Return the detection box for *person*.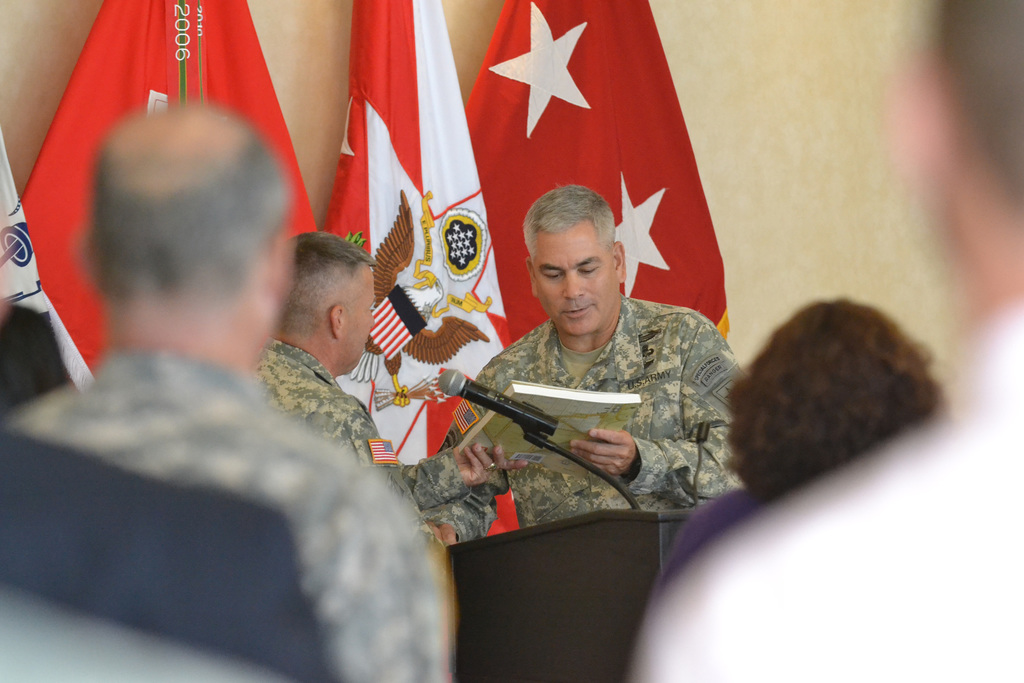
0, 92, 452, 682.
